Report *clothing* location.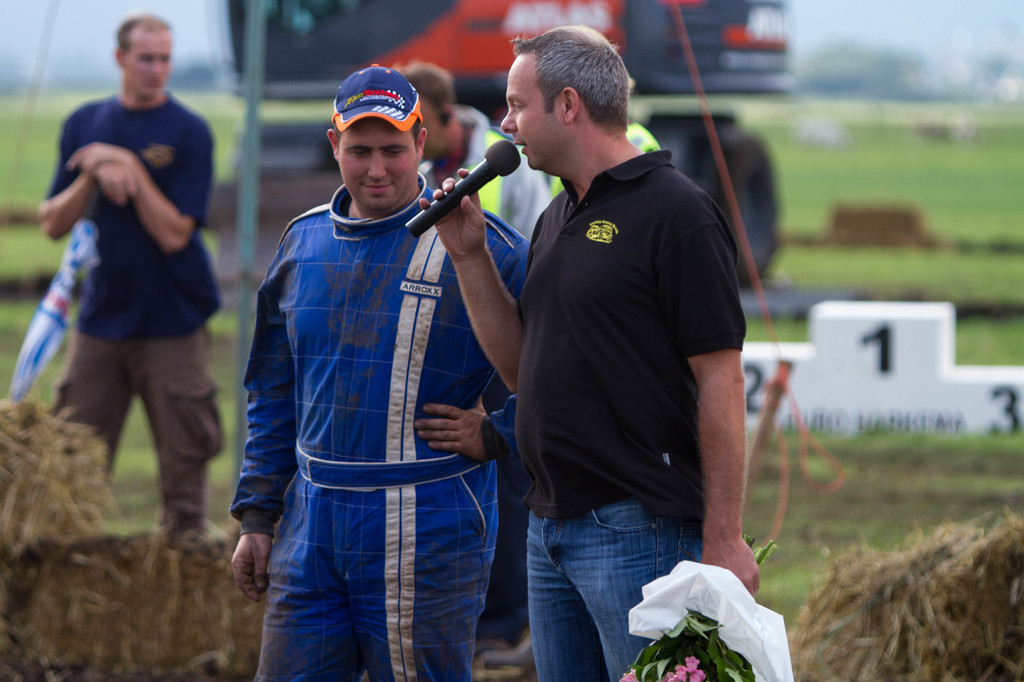
Report: 42 327 231 543.
